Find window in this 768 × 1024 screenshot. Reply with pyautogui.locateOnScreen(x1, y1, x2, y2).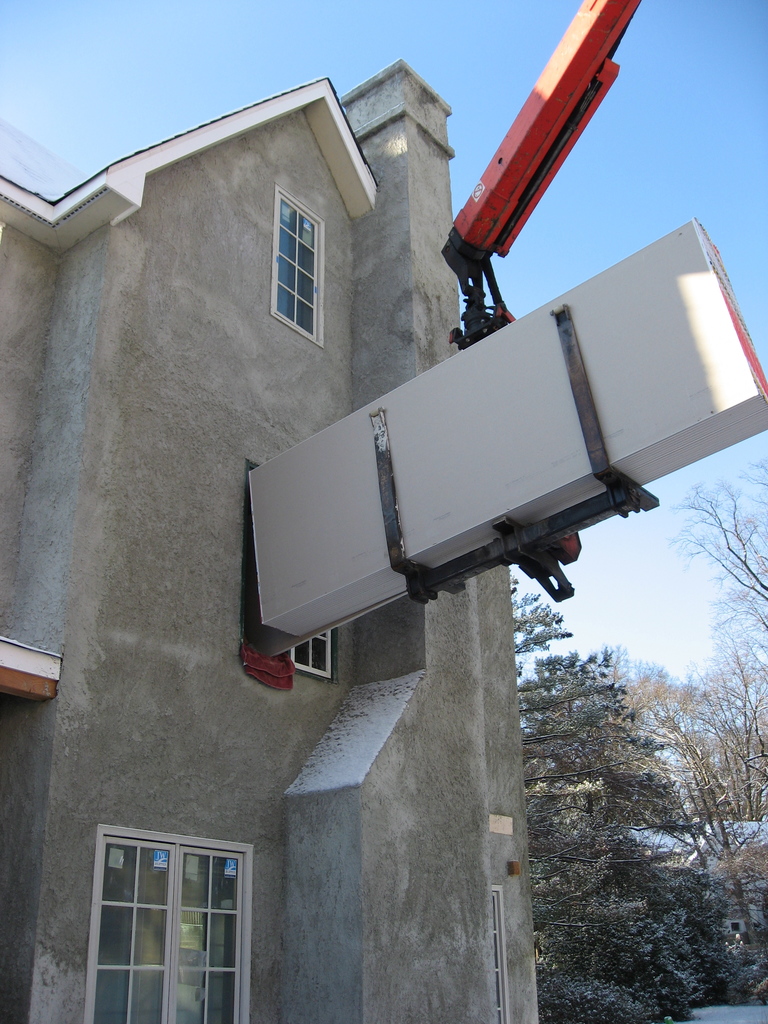
pyautogui.locateOnScreen(91, 821, 261, 1022).
